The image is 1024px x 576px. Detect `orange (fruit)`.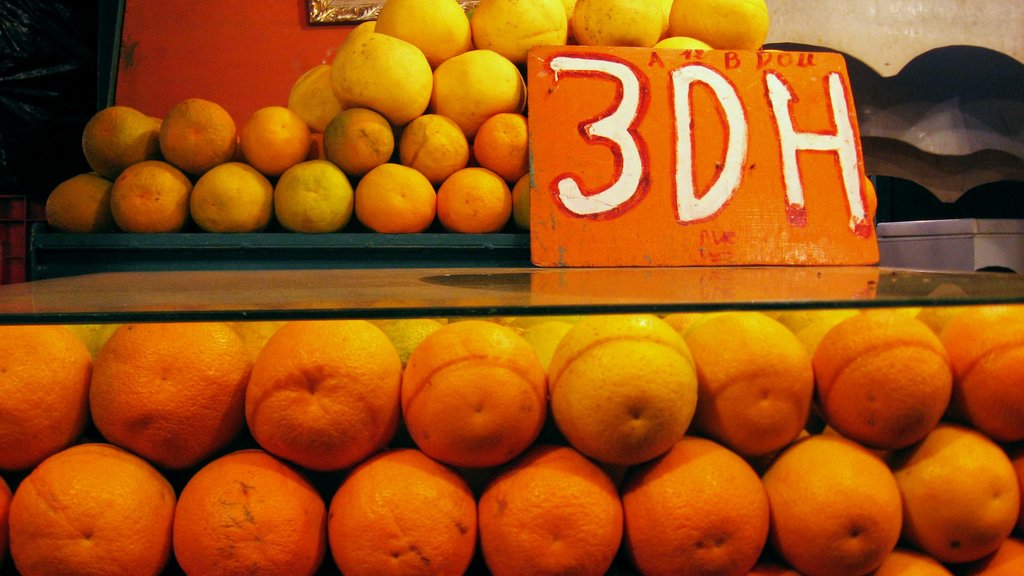
Detection: 756 439 891 573.
